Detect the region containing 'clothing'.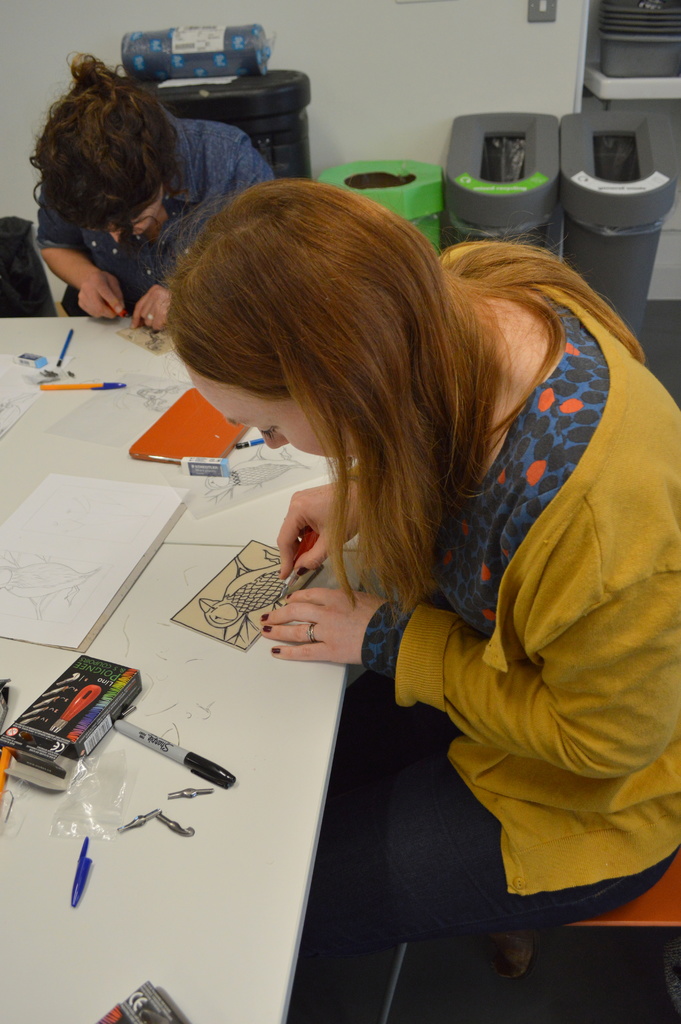
x1=306 y1=223 x2=680 y2=960.
